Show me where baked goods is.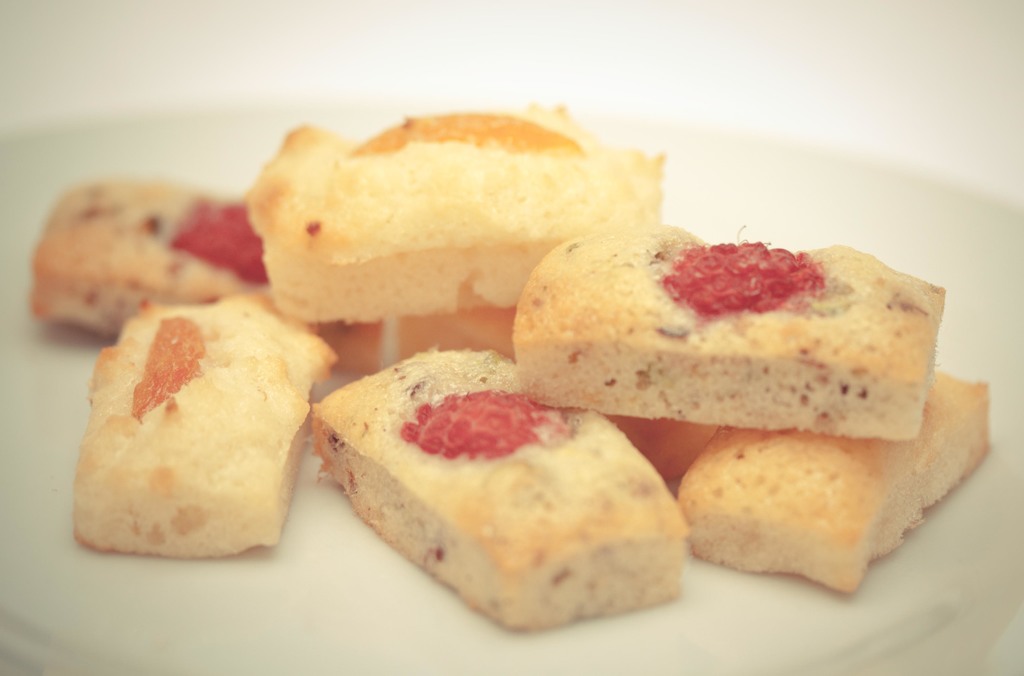
baked goods is at 29, 175, 383, 373.
